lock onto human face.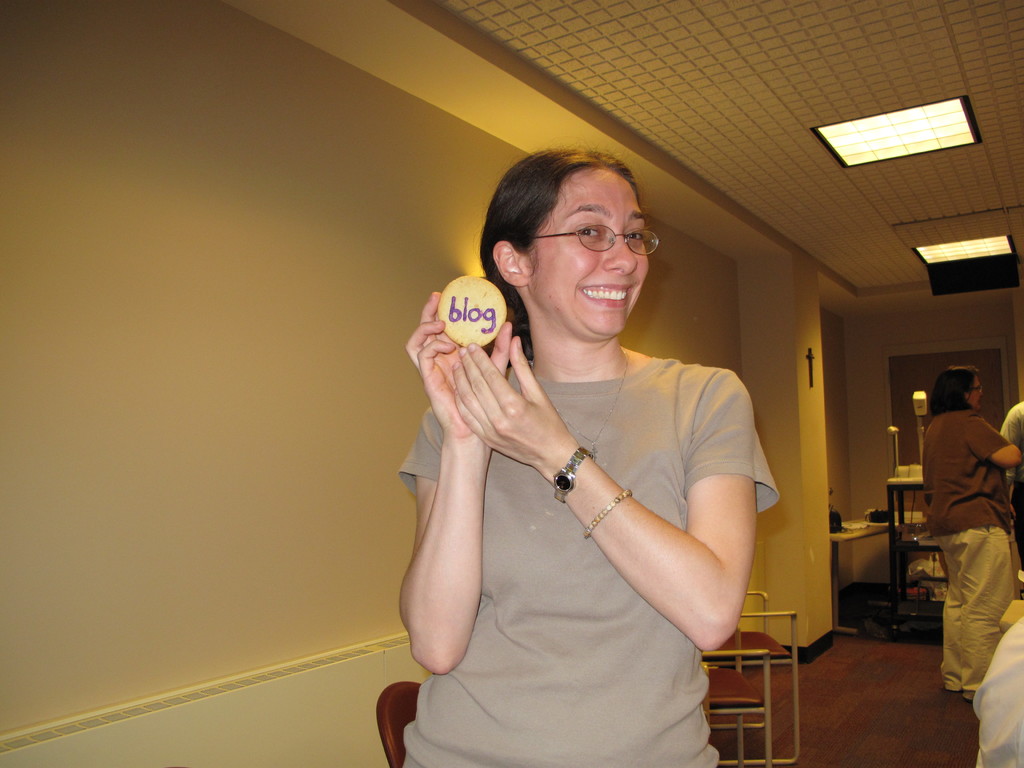
Locked: x1=969 y1=378 x2=982 y2=410.
